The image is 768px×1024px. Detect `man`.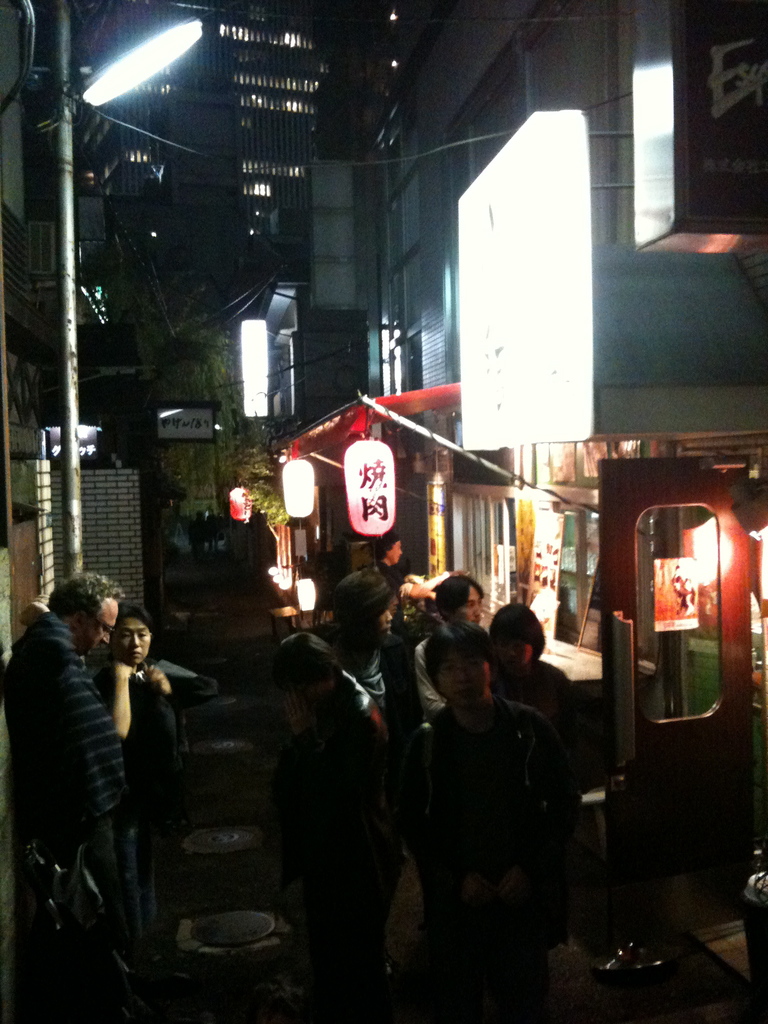
Detection: [left=328, top=570, right=401, bottom=709].
